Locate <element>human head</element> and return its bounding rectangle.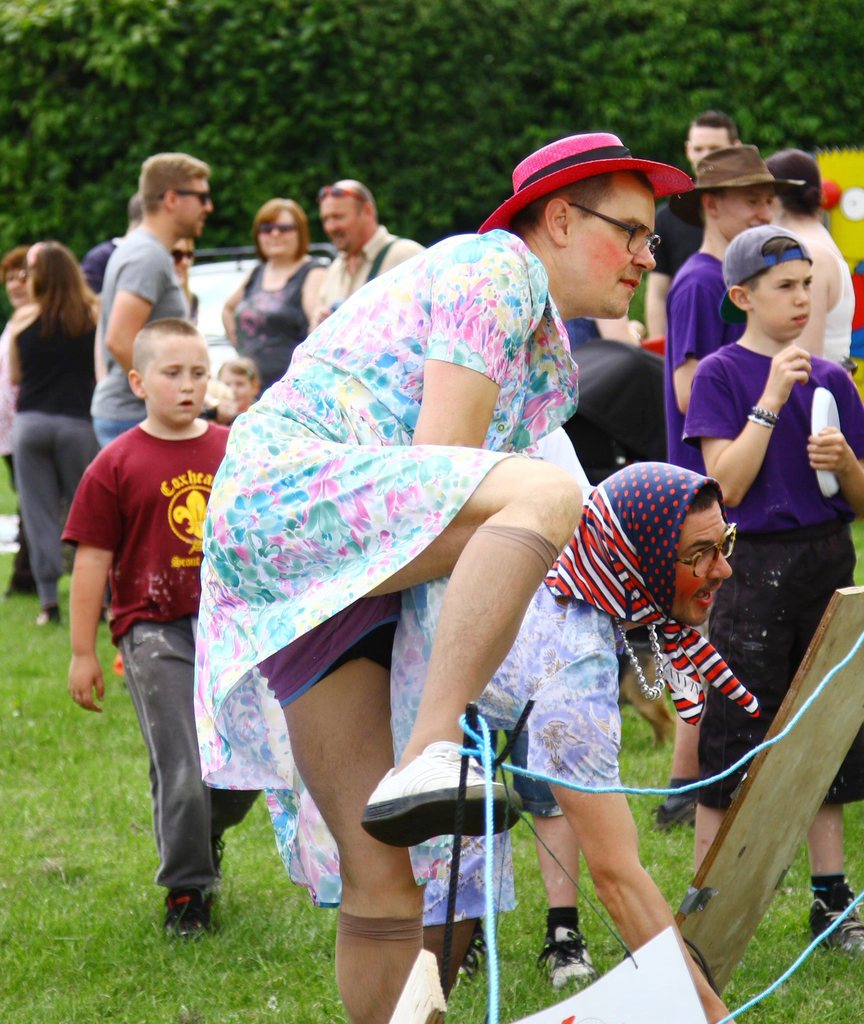
left=323, top=184, right=379, bottom=252.
